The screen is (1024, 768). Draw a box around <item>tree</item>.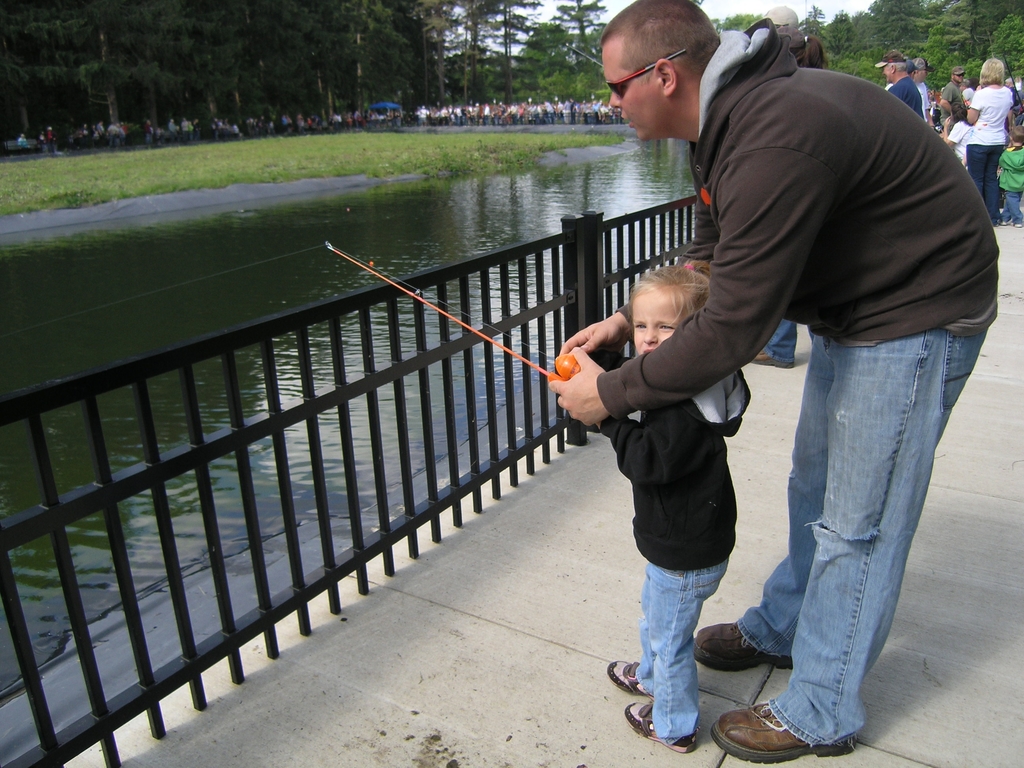
crop(825, 56, 884, 91).
